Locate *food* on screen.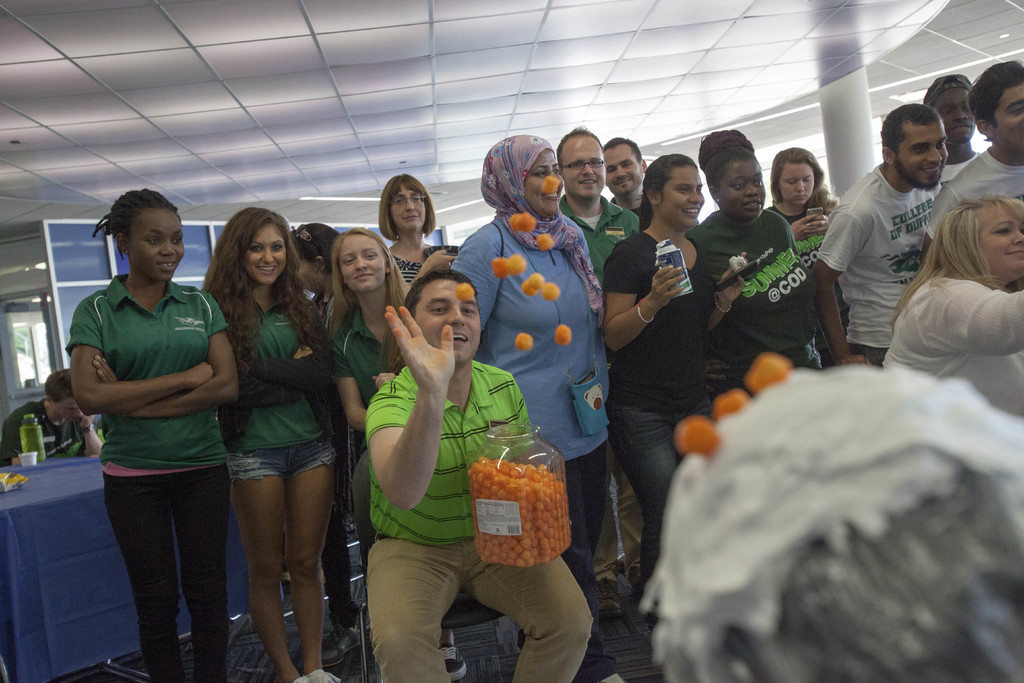
On screen at <bbox>491, 259, 507, 279</bbox>.
